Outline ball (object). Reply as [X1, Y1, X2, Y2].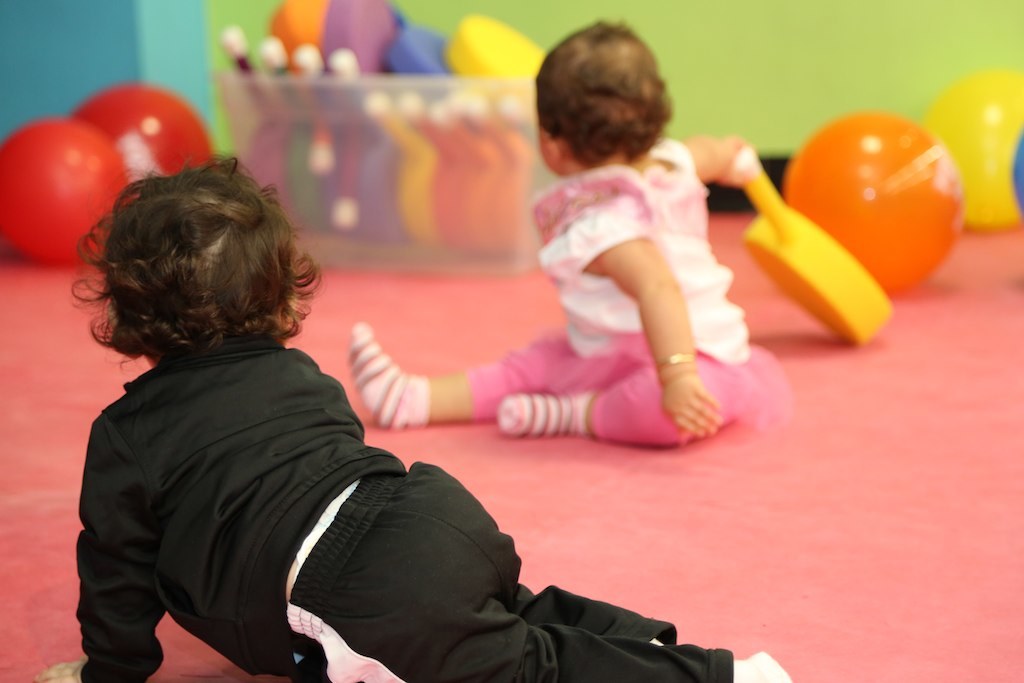
[0, 118, 128, 267].
